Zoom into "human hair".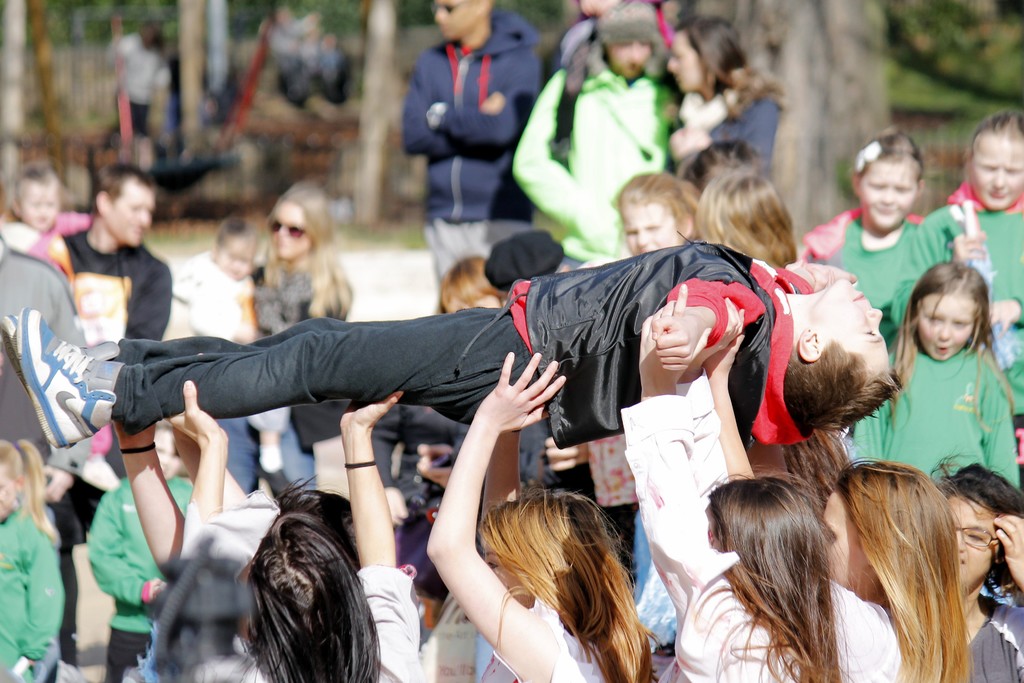
Zoom target: (257, 188, 349, 322).
